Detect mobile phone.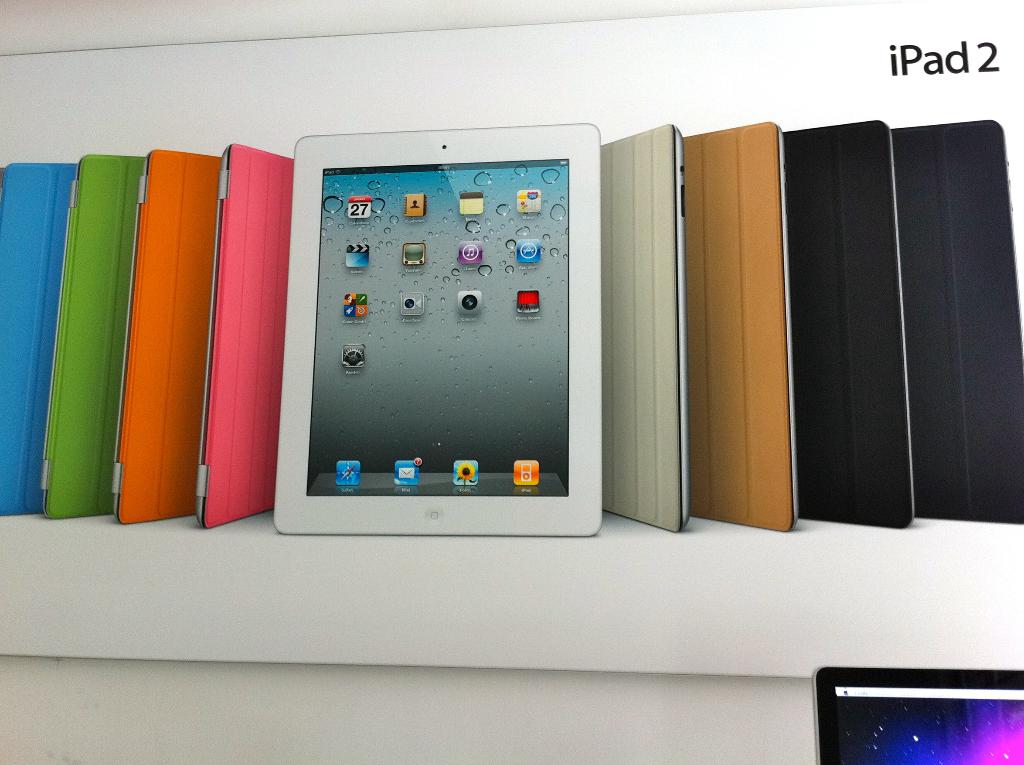
Detected at 816:671:1023:764.
